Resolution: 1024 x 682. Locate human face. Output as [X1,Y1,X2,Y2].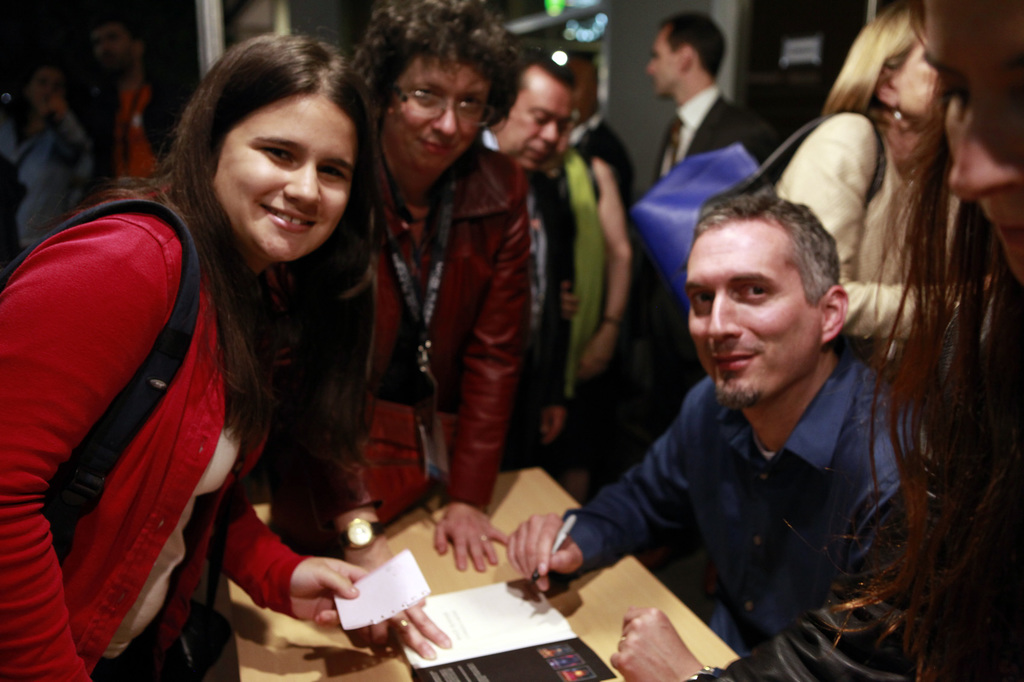
[684,227,826,412].
